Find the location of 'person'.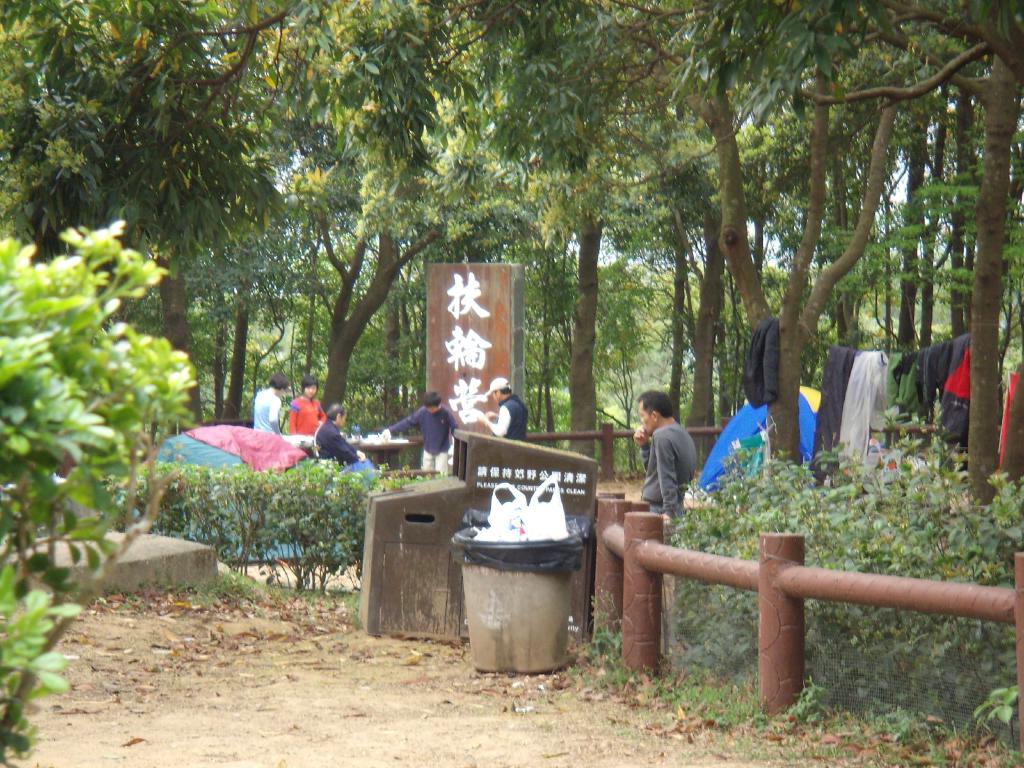
Location: box(307, 401, 367, 478).
